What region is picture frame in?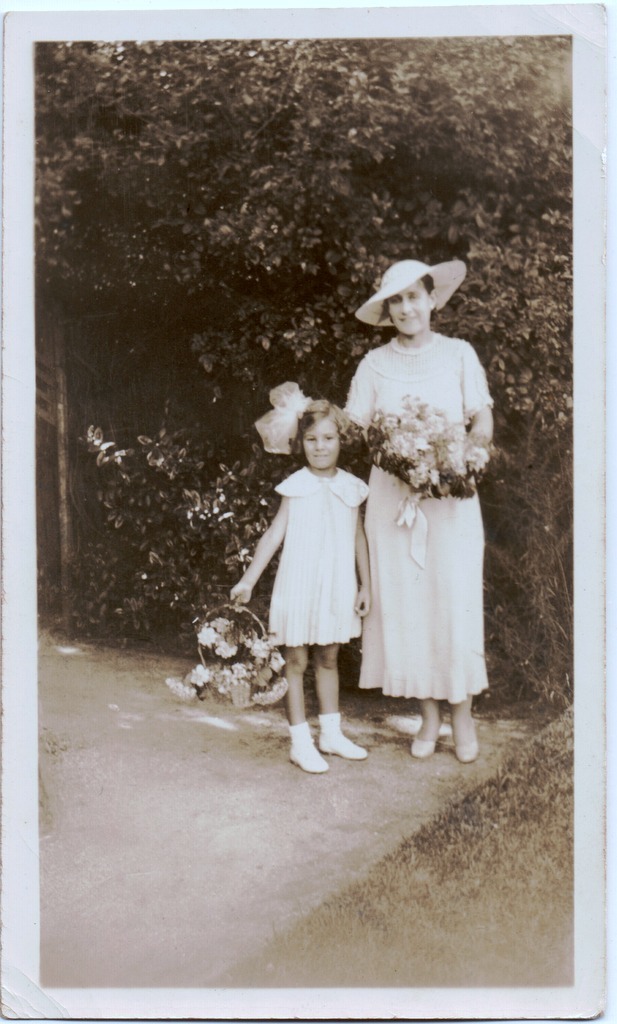
bbox(0, 0, 616, 1023).
